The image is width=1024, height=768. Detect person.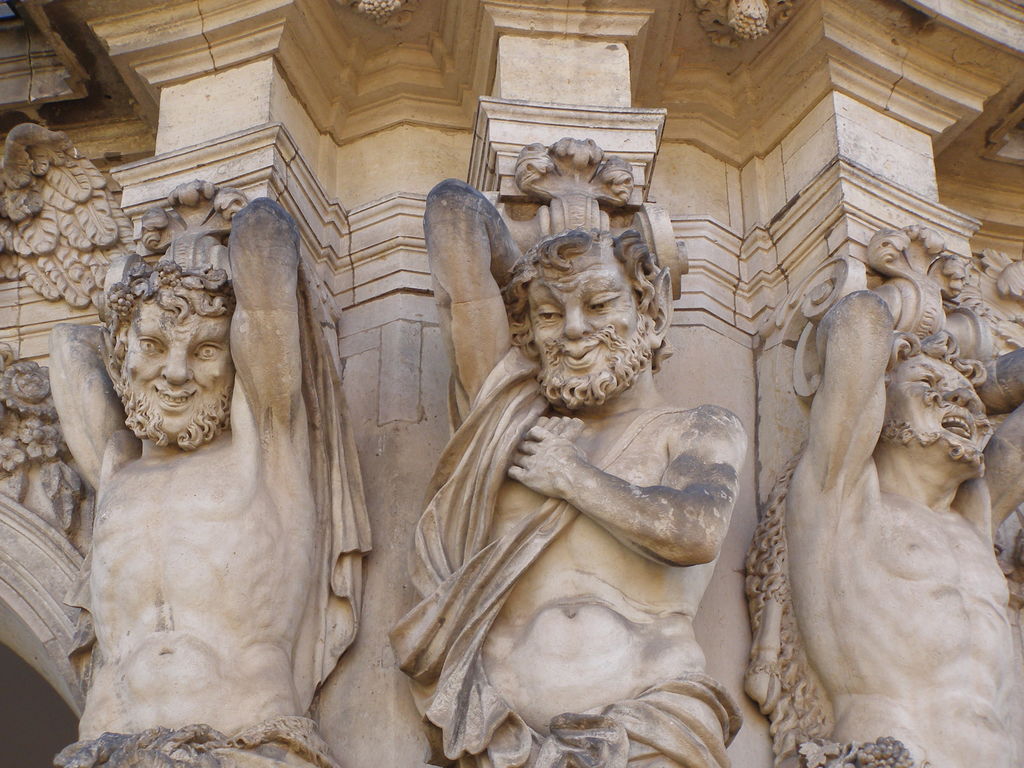
Detection: l=31, t=237, r=360, b=752.
